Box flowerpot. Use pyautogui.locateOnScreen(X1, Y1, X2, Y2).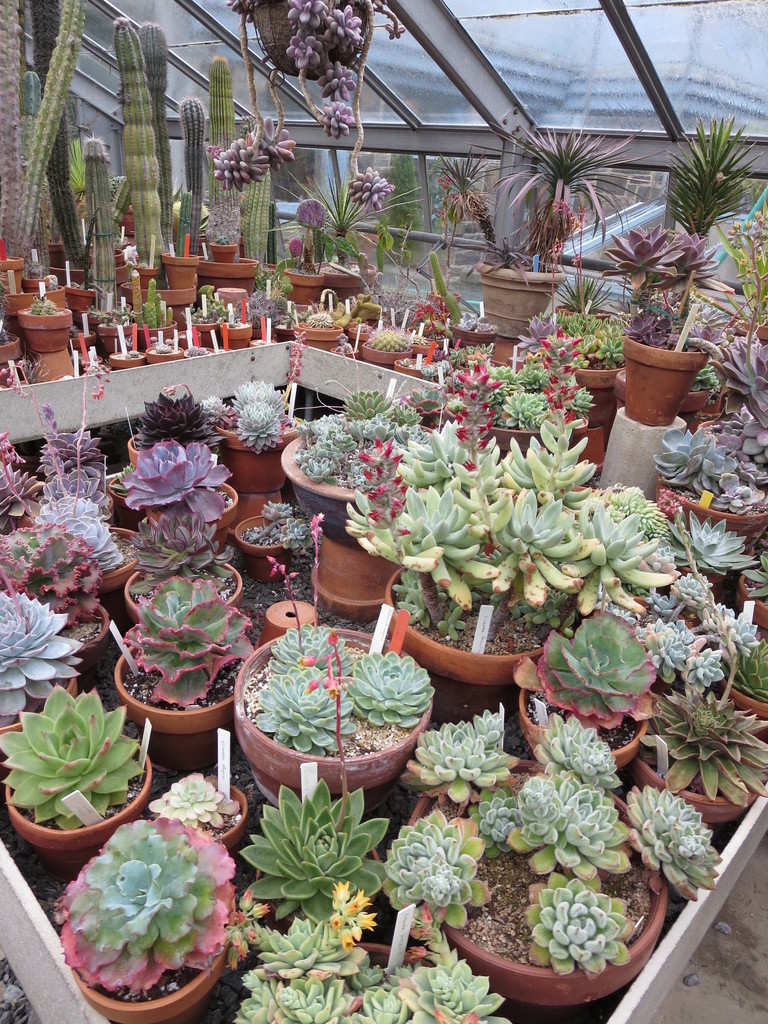
pyautogui.locateOnScreen(438, 815, 675, 1011).
